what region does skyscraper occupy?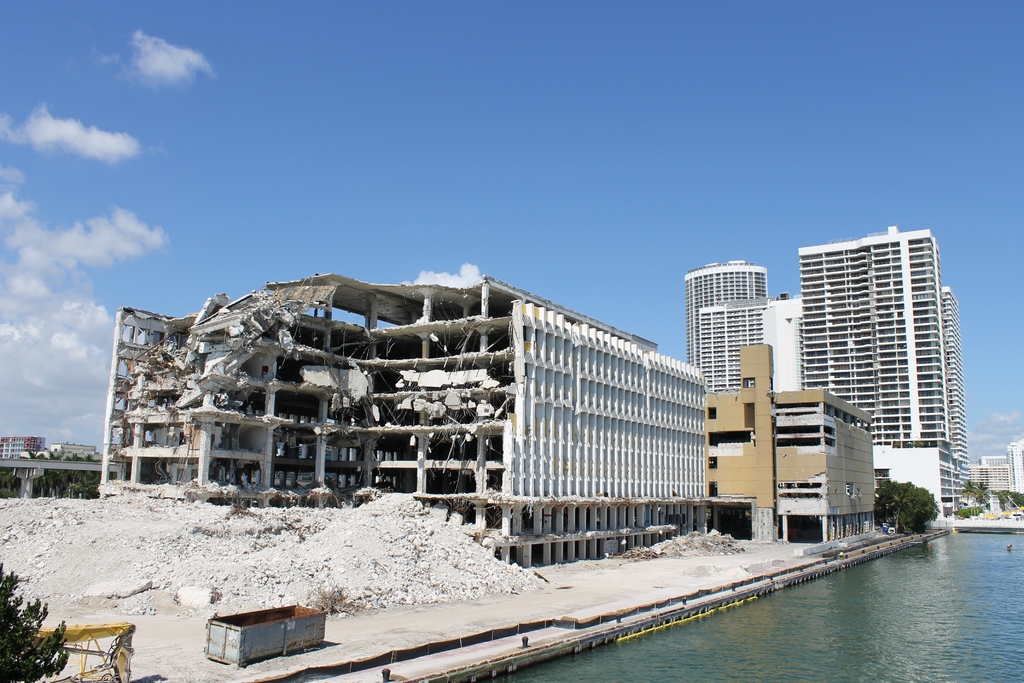
bbox=(685, 258, 772, 366).
